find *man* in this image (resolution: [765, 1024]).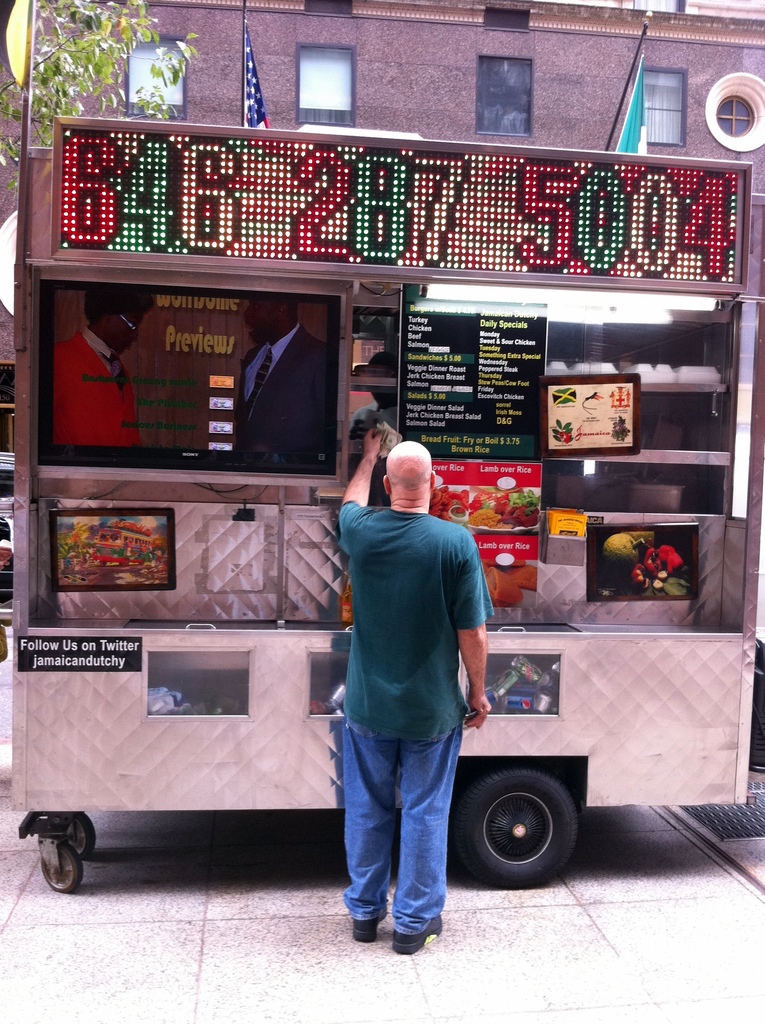
<box>222,292,344,469</box>.
